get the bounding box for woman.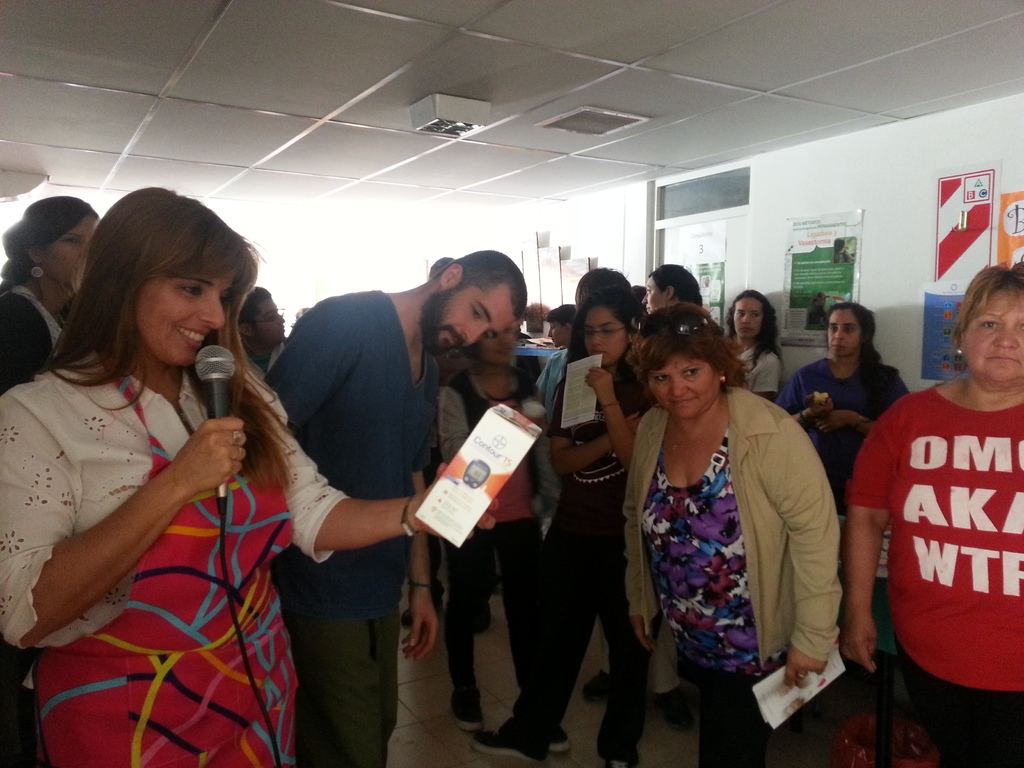
box(0, 193, 100, 397).
